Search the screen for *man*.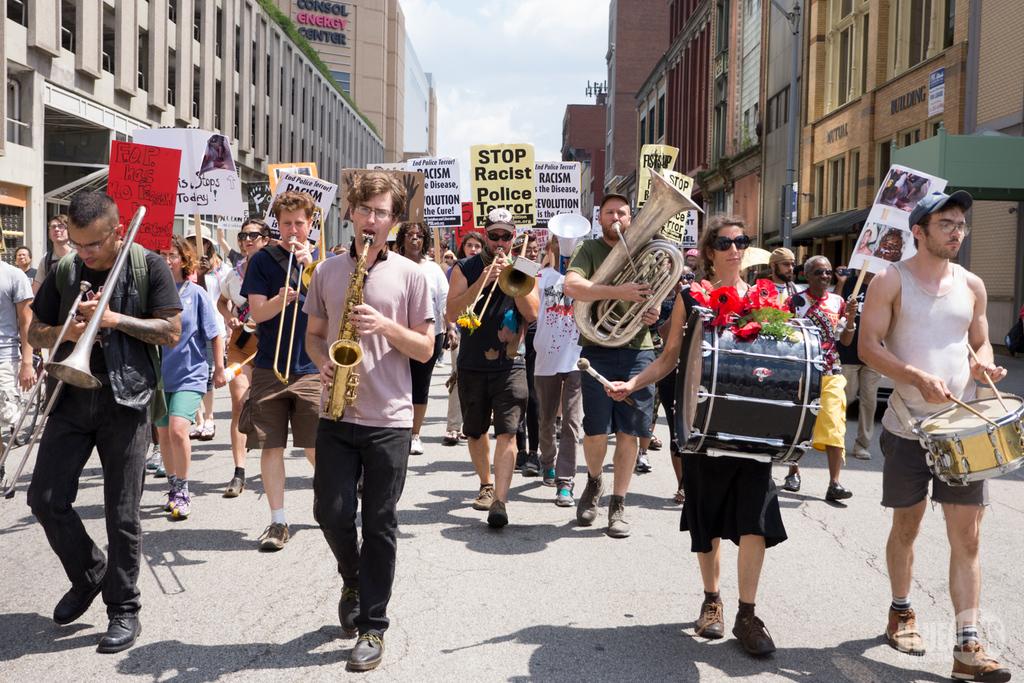
Found at {"x1": 297, "y1": 167, "x2": 438, "y2": 669}.
